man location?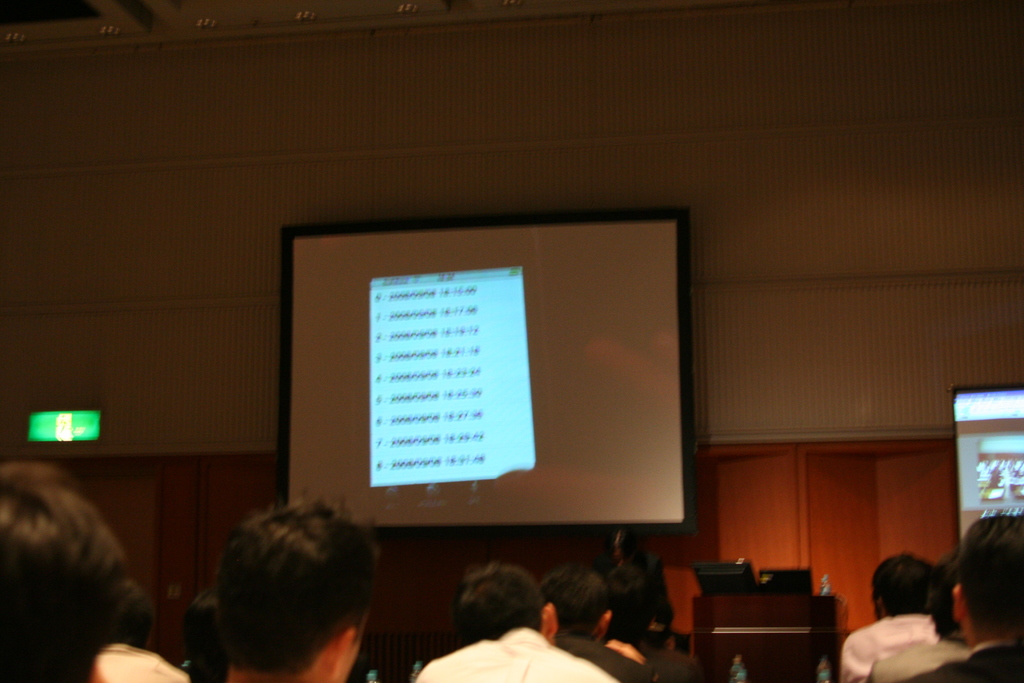
region(842, 554, 940, 682)
